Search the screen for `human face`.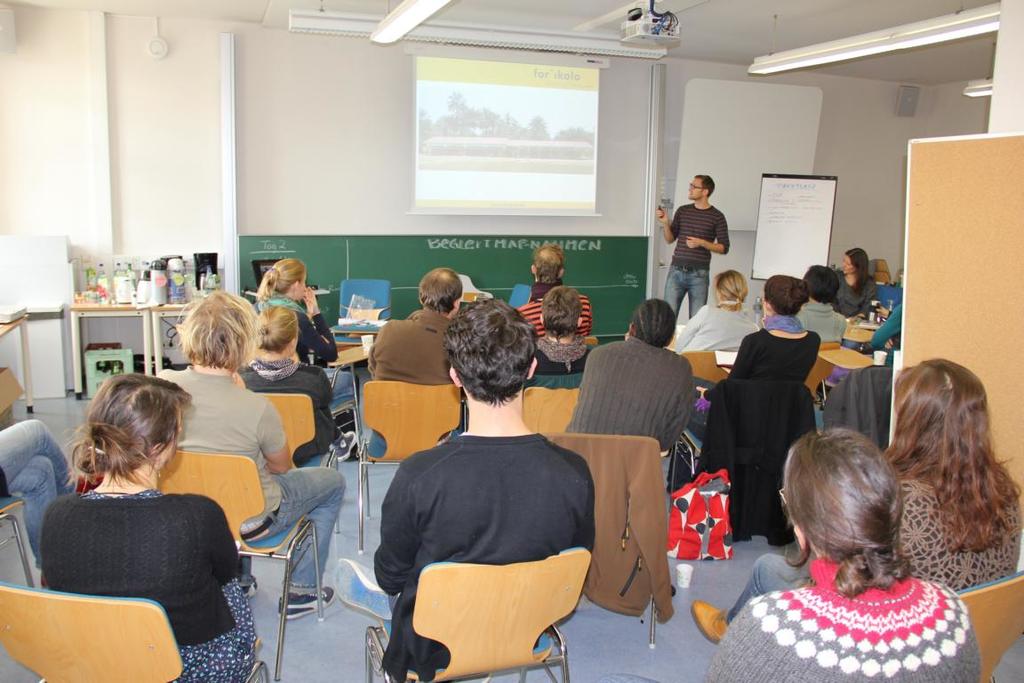
Found at detection(843, 252, 858, 273).
